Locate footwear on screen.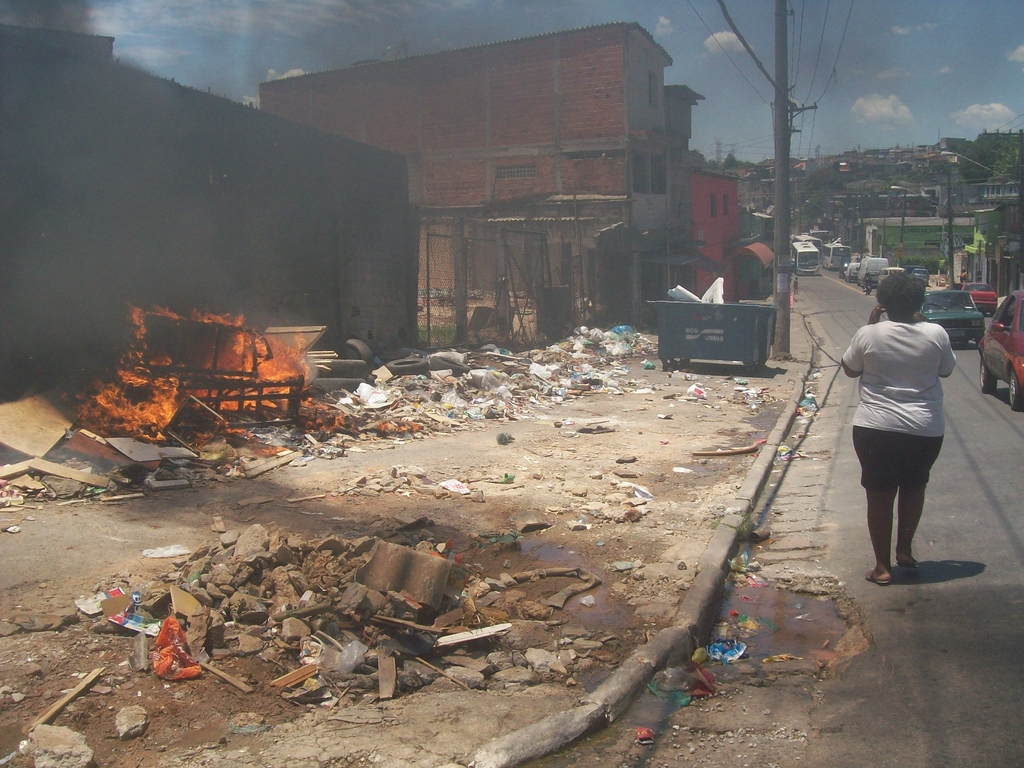
On screen at [868, 567, 881, 584].
